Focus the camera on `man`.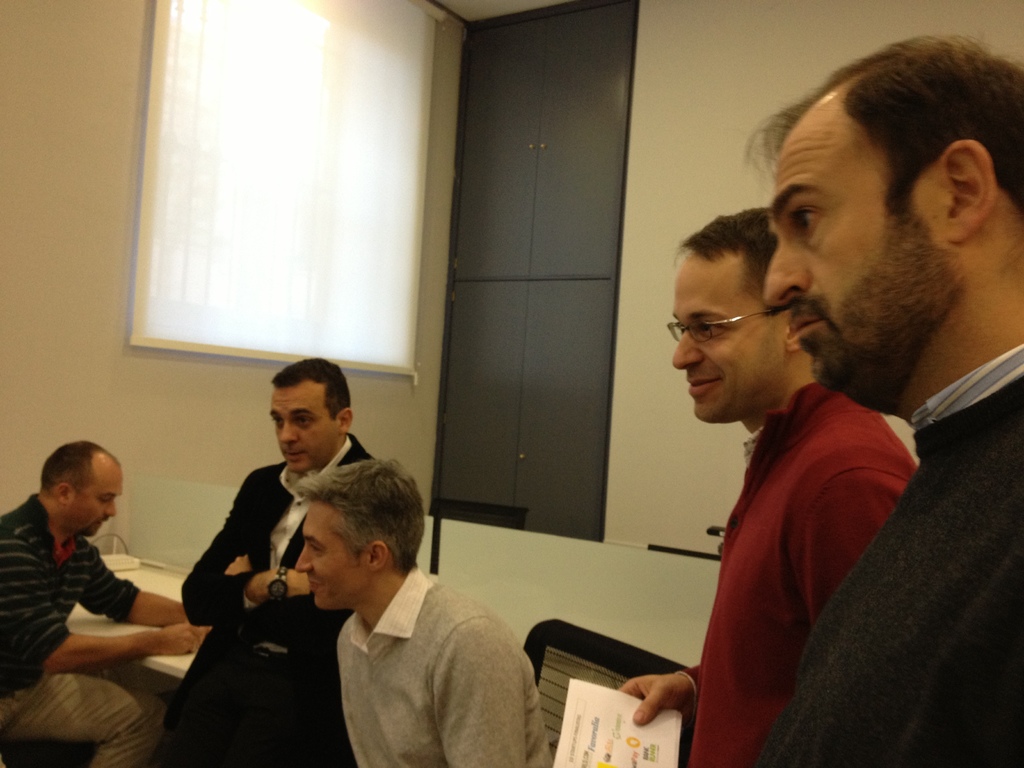
Focus region: {"x1": 291, "y1": 461, "x2": 544, "y2": 767}.
